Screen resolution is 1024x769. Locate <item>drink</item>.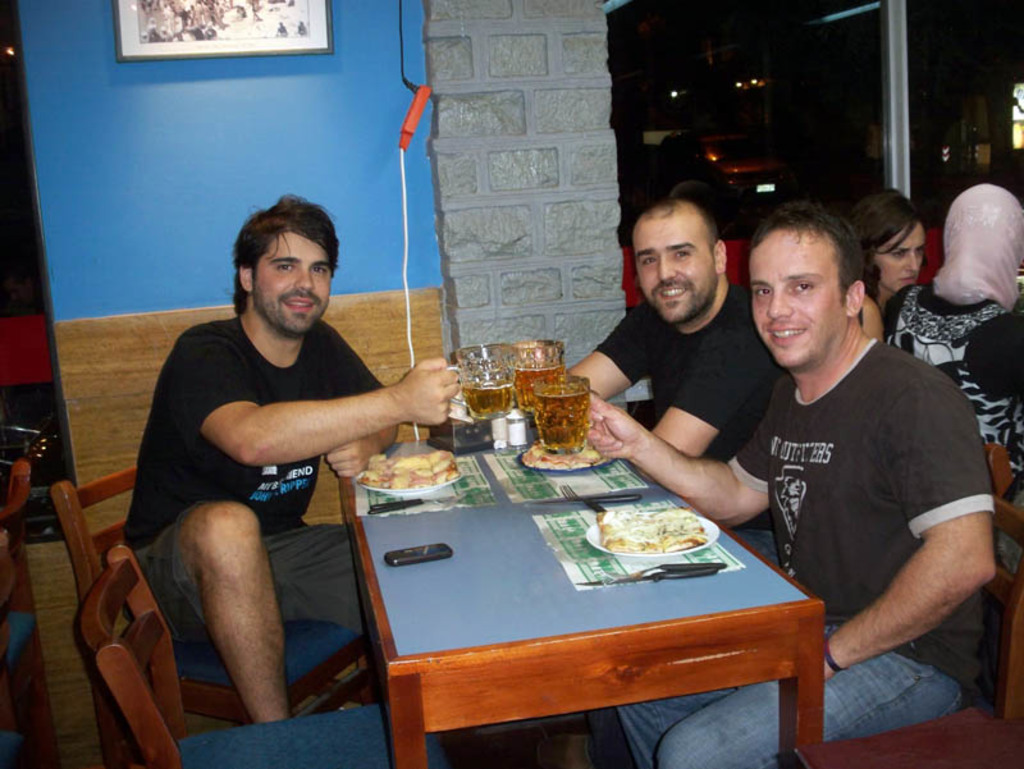
[x1=460, y1=375, x2=515, y2=421].
